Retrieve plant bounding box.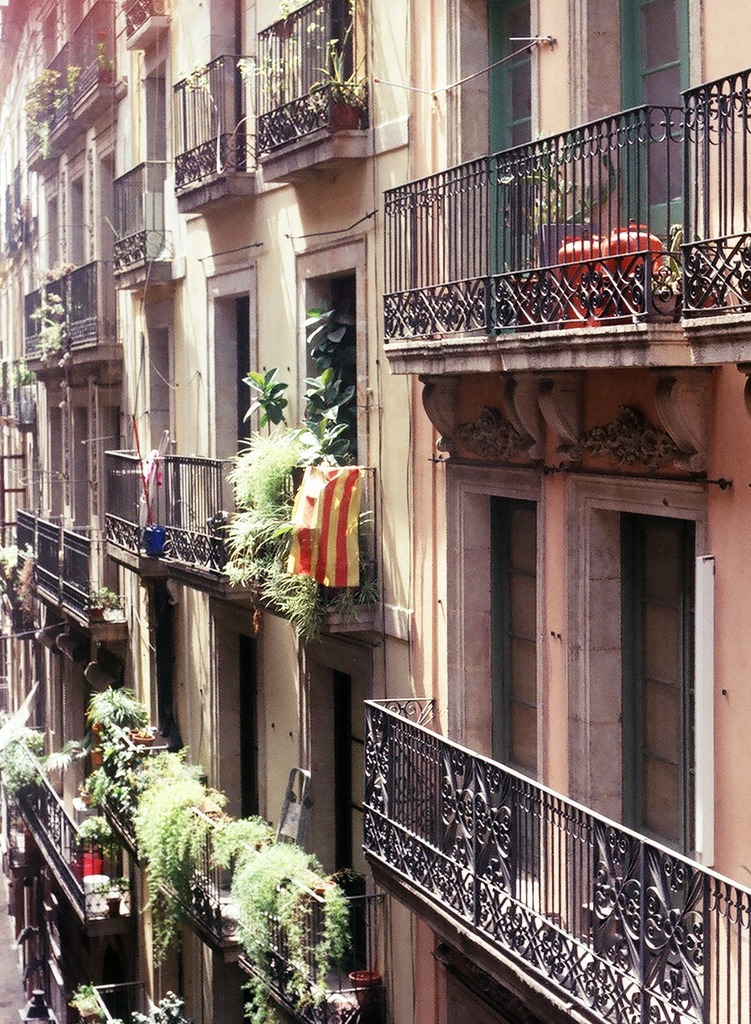
Bounding box: x1=0, y1=356, x2=57, y2=393.
